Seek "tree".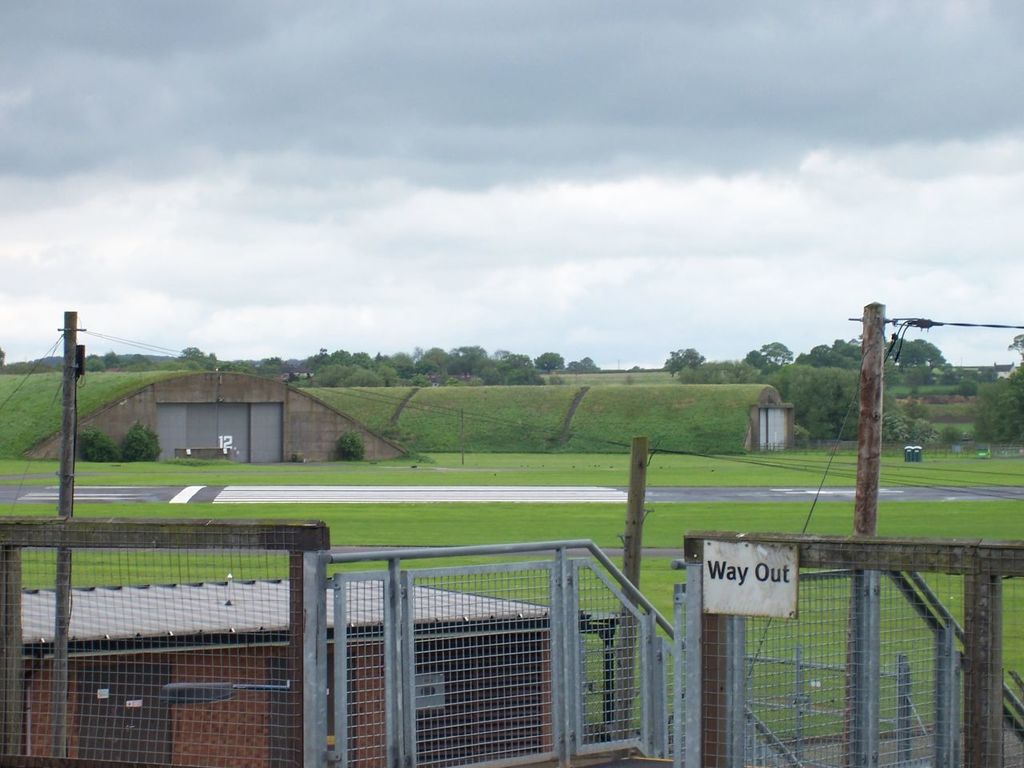
bbox=(178, 342, 214, 370).
